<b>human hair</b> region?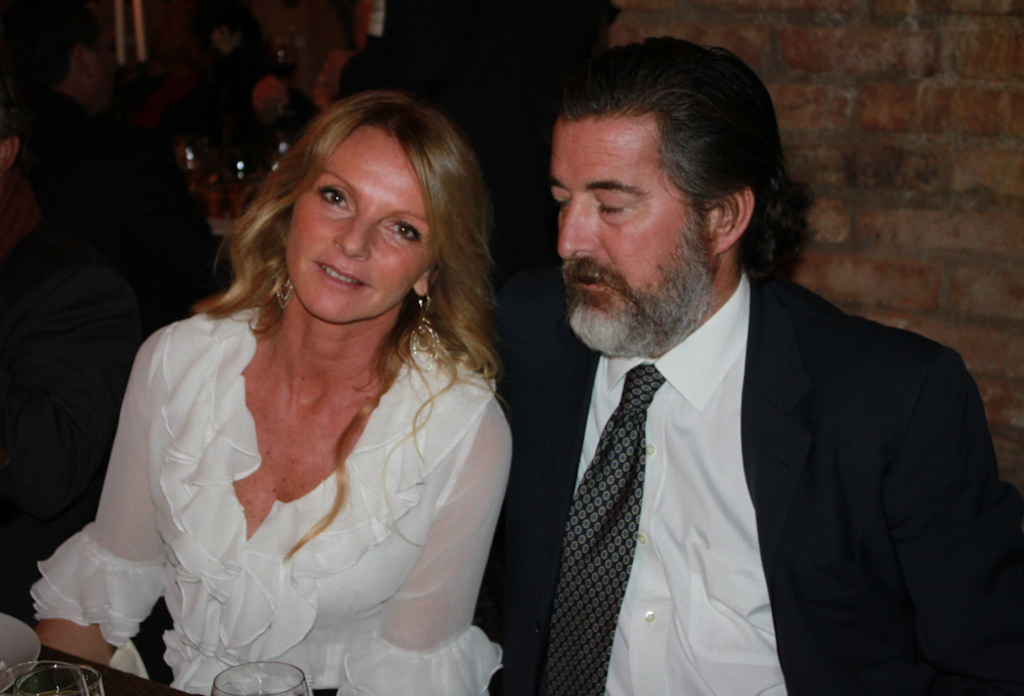
region(540, 37, 791, 281)
